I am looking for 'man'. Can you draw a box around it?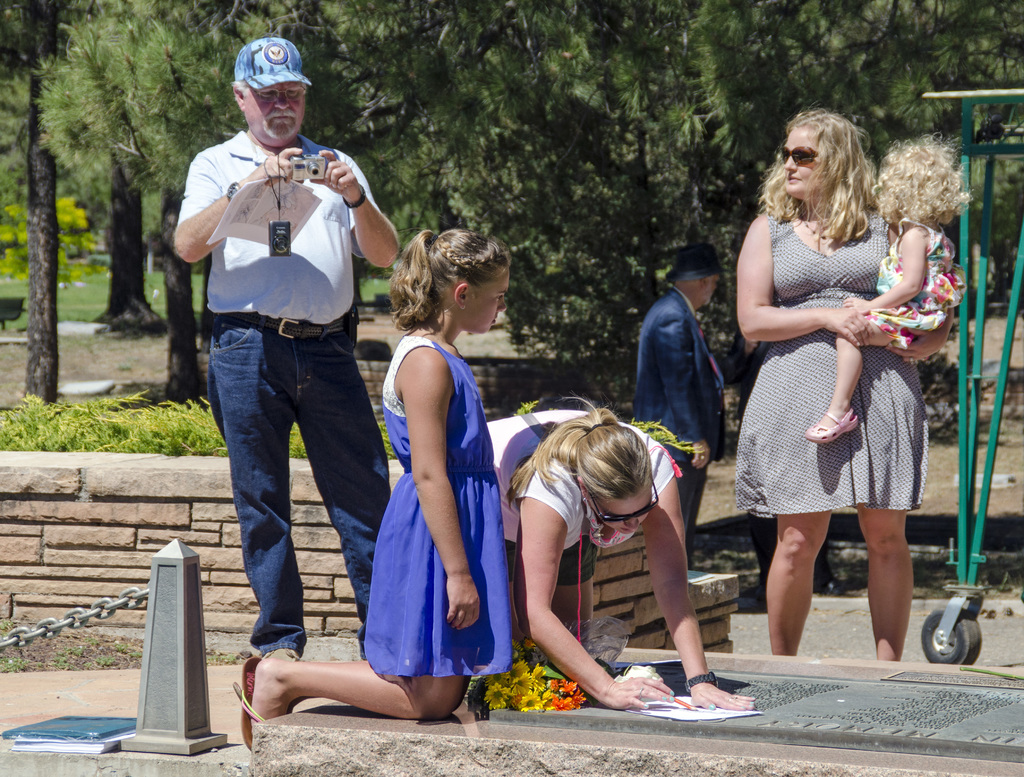
Sure, the bounding box is rect(161, 26, 403, 669).
